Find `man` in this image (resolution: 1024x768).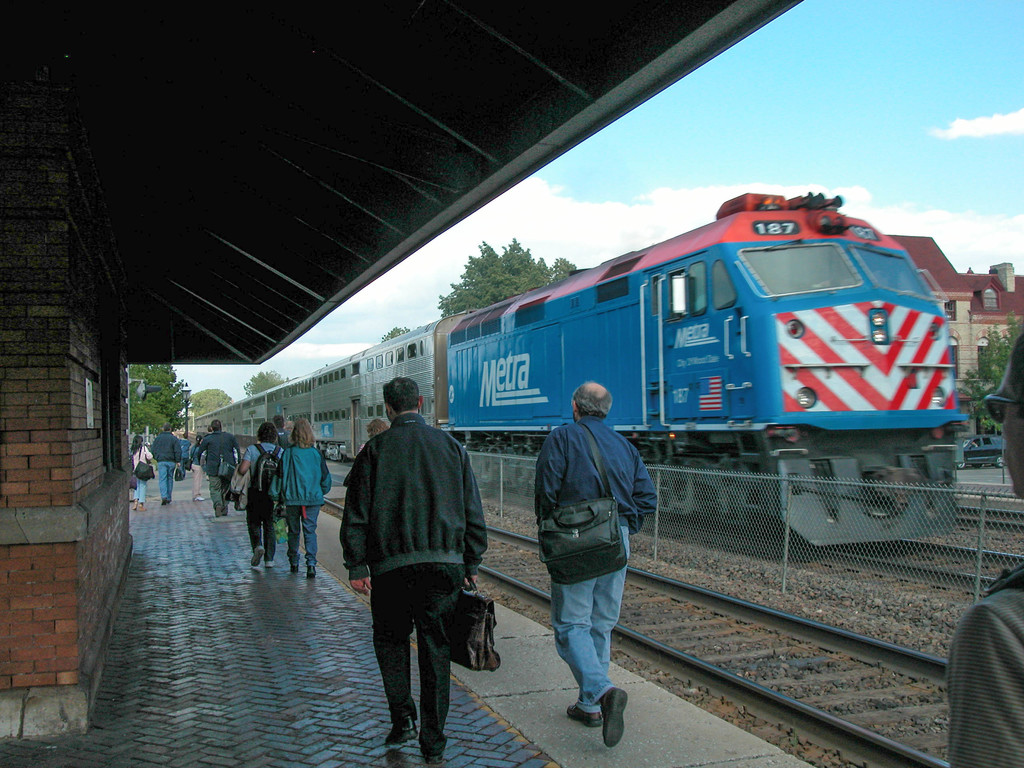
left=150, top=421, right=178, bottom=502.
